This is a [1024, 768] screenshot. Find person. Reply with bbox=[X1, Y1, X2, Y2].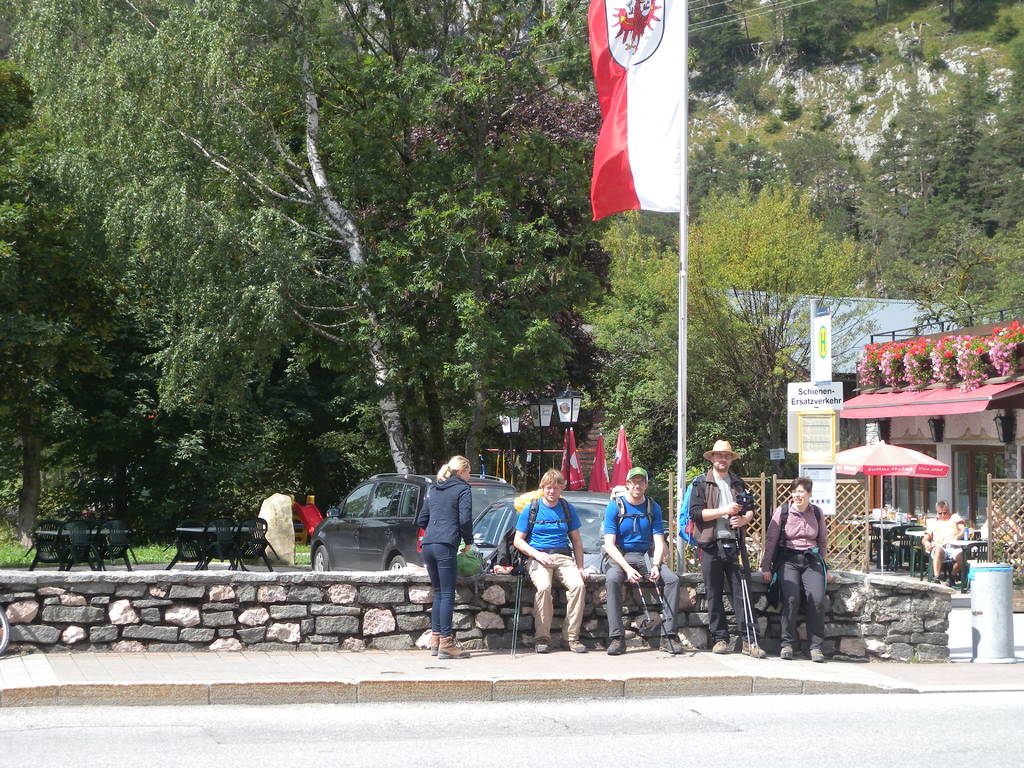
bbox=[600, 463, 682, 655].
